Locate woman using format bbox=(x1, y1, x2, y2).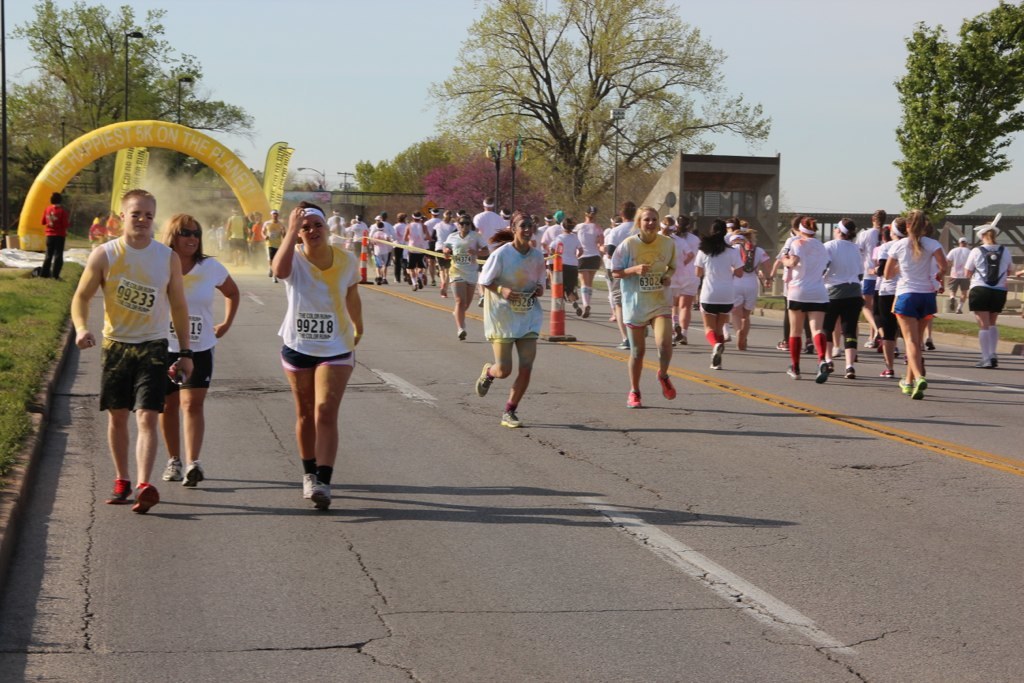
bbox=(609, 205, 672, 409).
